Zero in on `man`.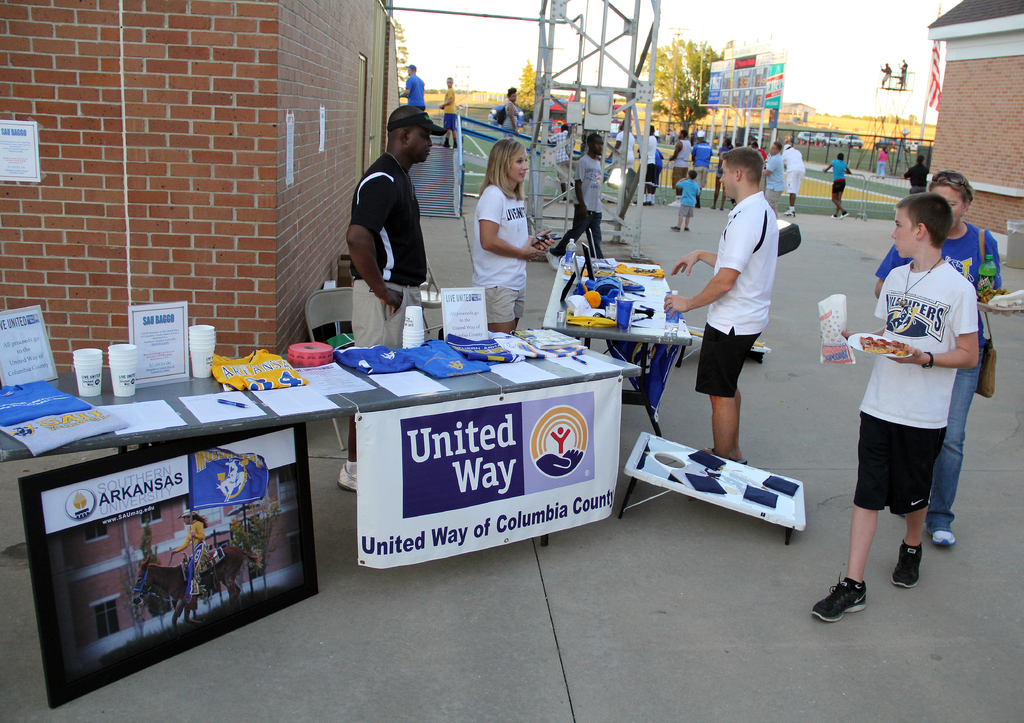
Zeroed in: x1=546, y1=122, x2=611, y2=271.
